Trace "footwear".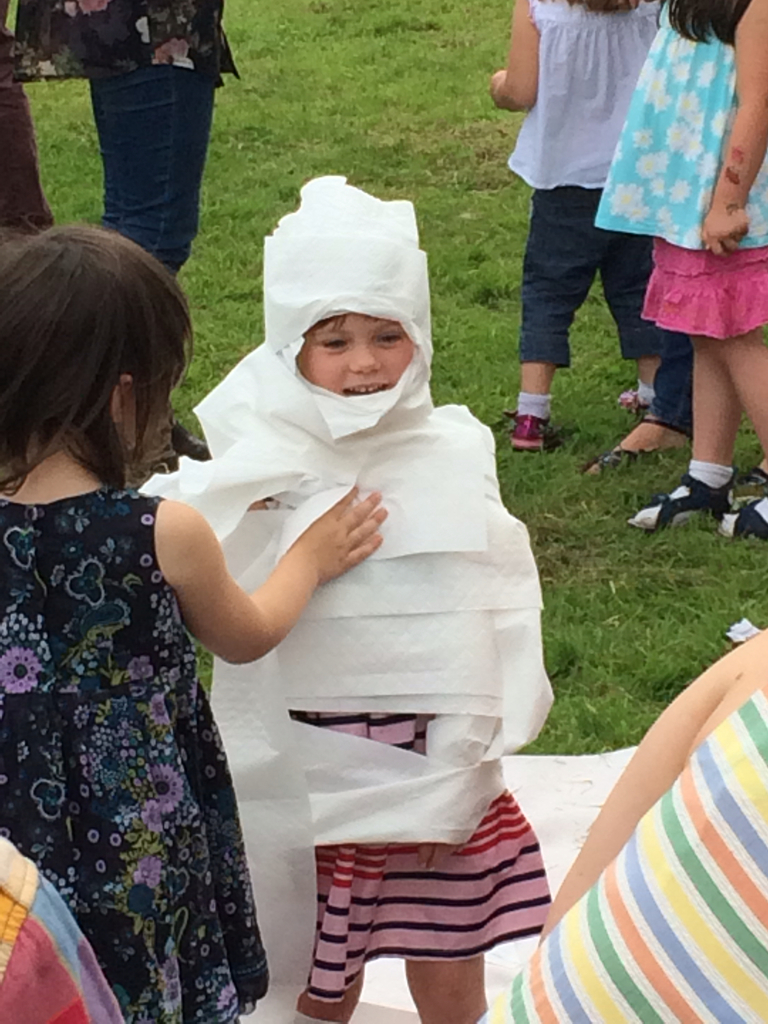
Traced to [x1=720, y1=492, x2=767, y2=545].
